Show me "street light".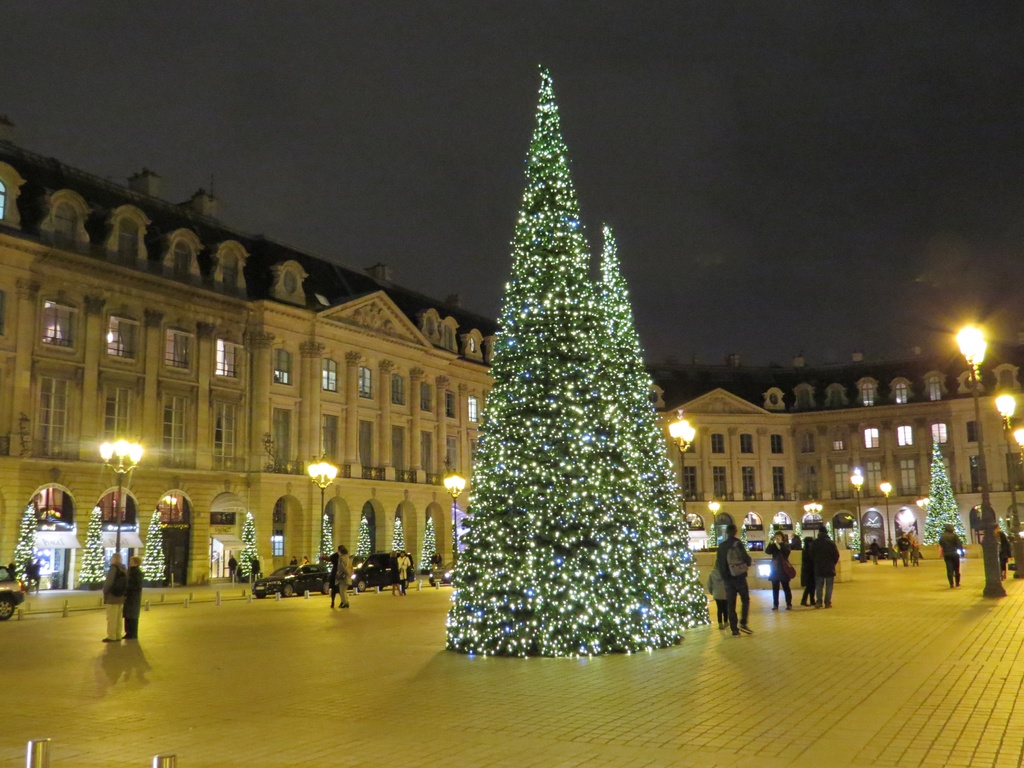
"street light" is here: 991 387 1017 566.
